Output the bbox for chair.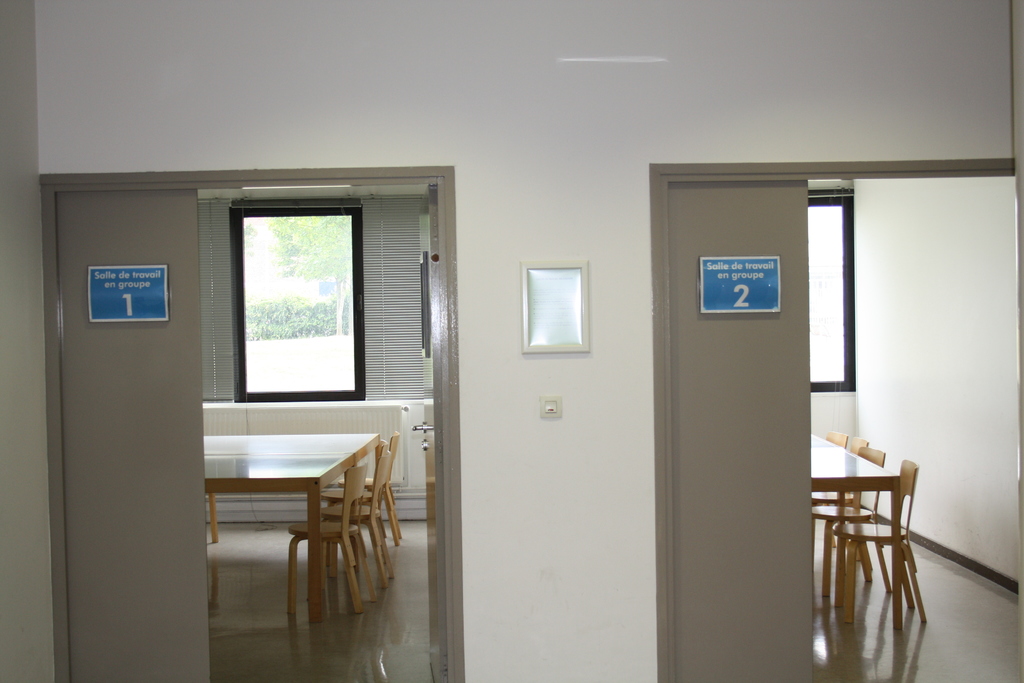
box=[831, 457, 927, 638].
